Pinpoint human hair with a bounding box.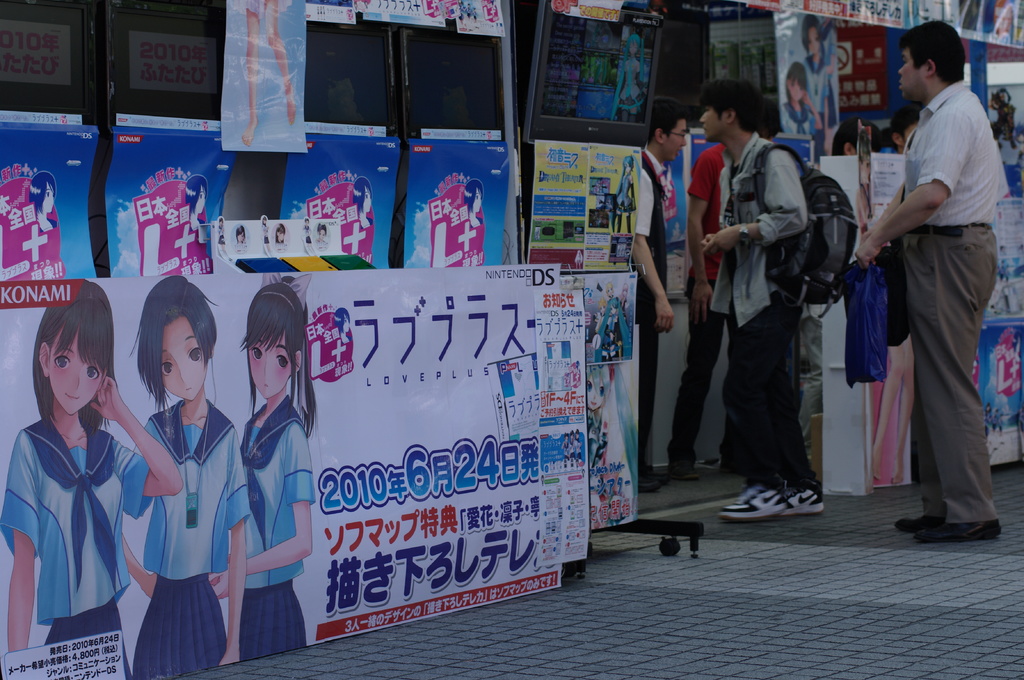
bbox=[610, 33, 644, 119].
